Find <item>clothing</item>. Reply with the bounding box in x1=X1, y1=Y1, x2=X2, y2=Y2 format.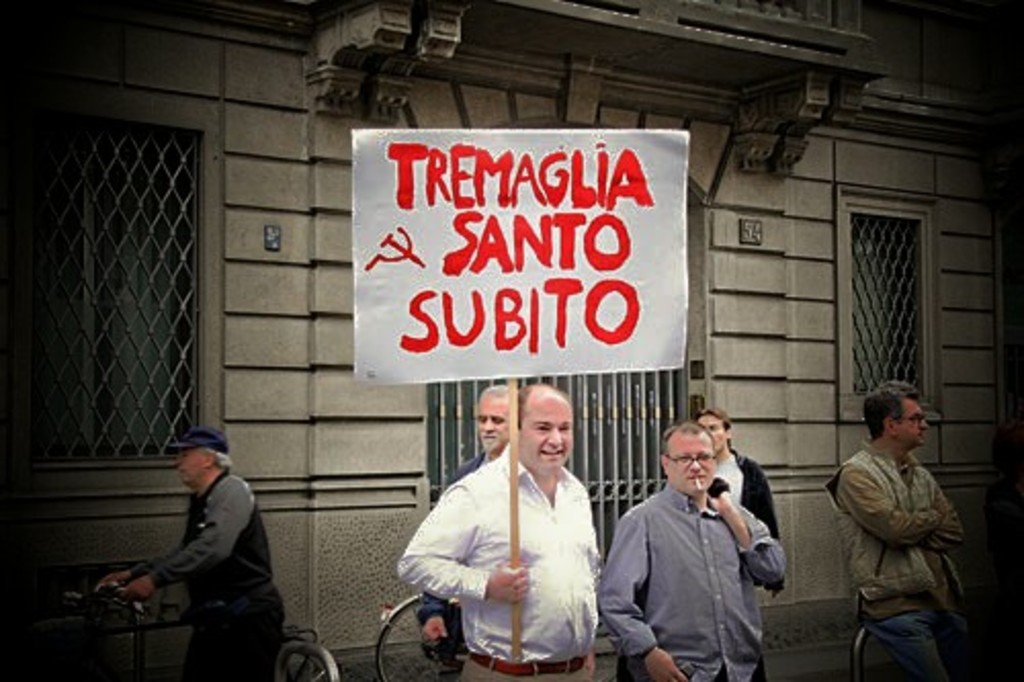
x1=127, y1=473, x2=293, y2=680.
